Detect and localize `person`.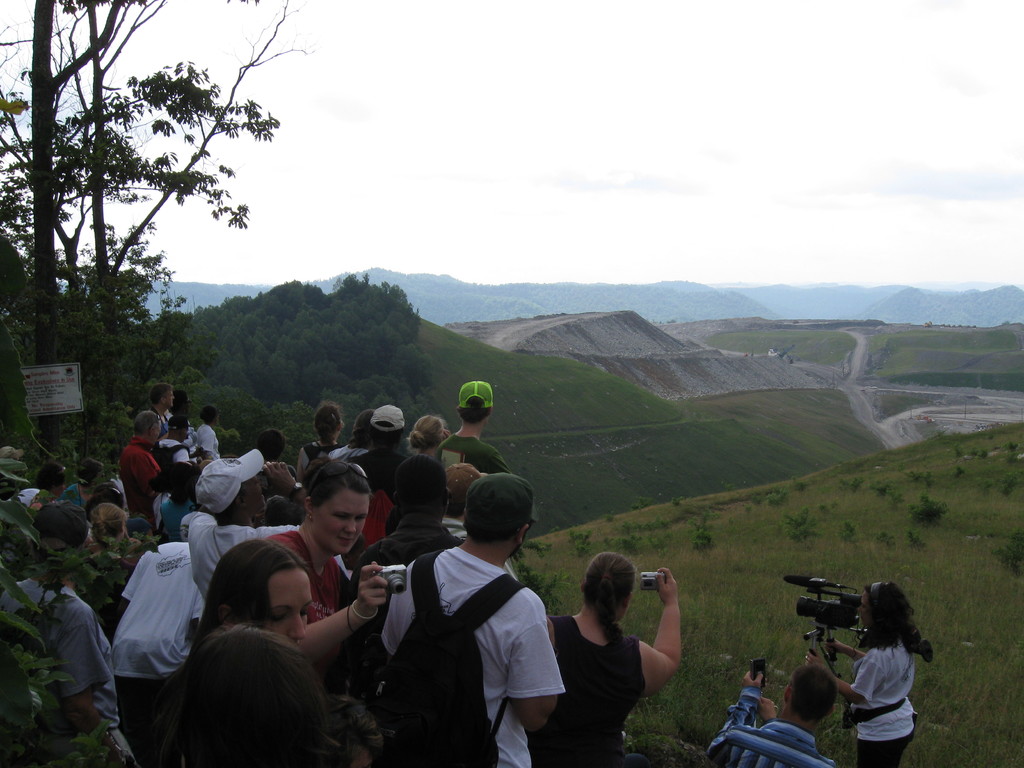
Localized at BBox(85, 503, 138, 571).
